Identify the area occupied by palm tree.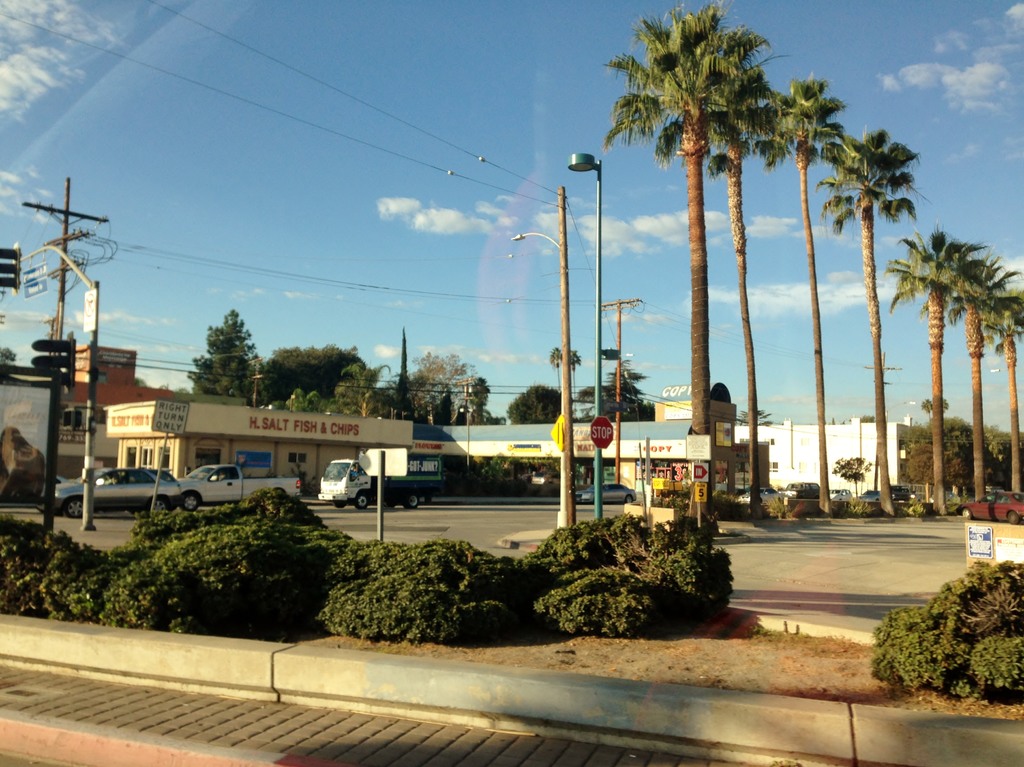
Area: (x1=828, y1=124, x2=911, y2=513).
